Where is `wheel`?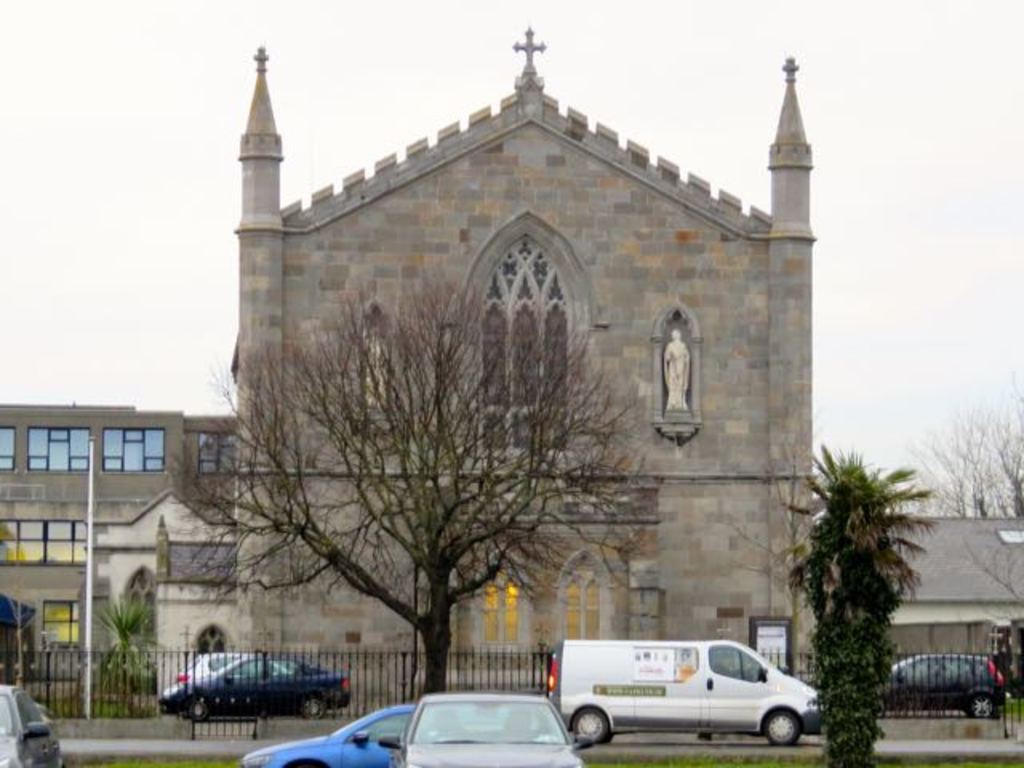
[304, 691, 330, 720].
